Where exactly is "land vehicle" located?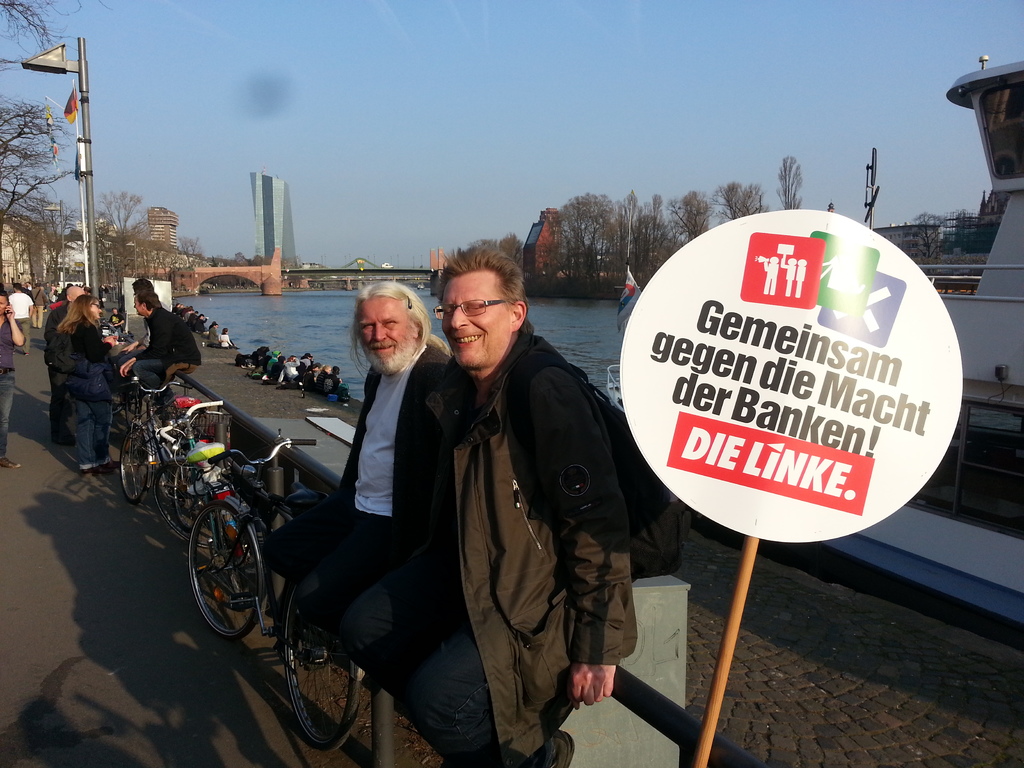
Its bounding box is Rect(188, 424, 362, 754).
